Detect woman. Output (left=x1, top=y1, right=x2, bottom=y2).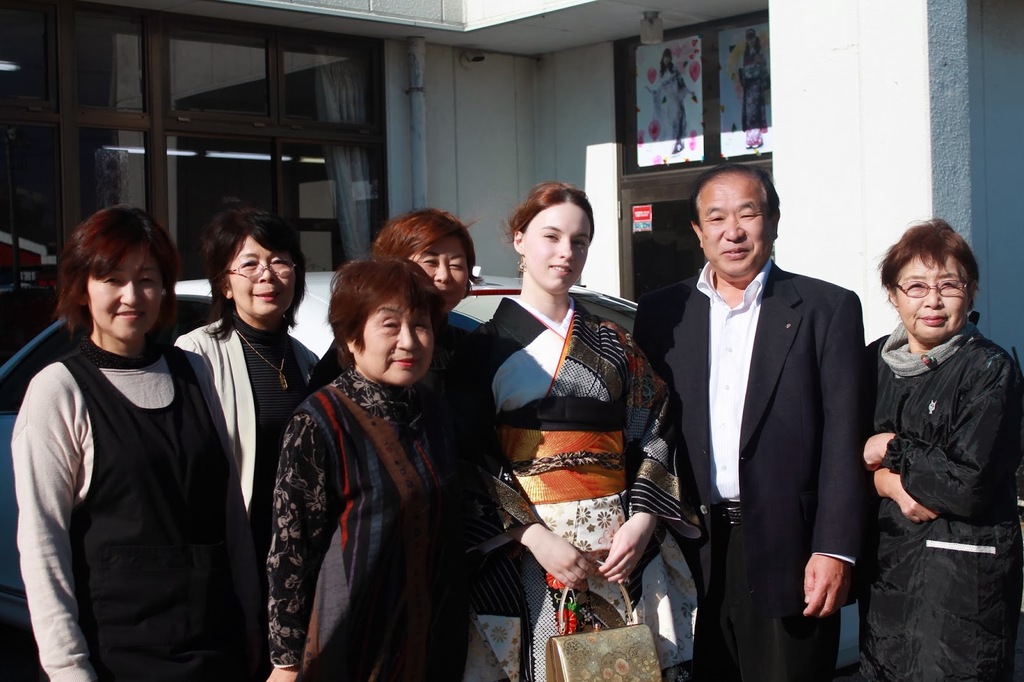
(left=371, top=200, right=483, bottom=369).
